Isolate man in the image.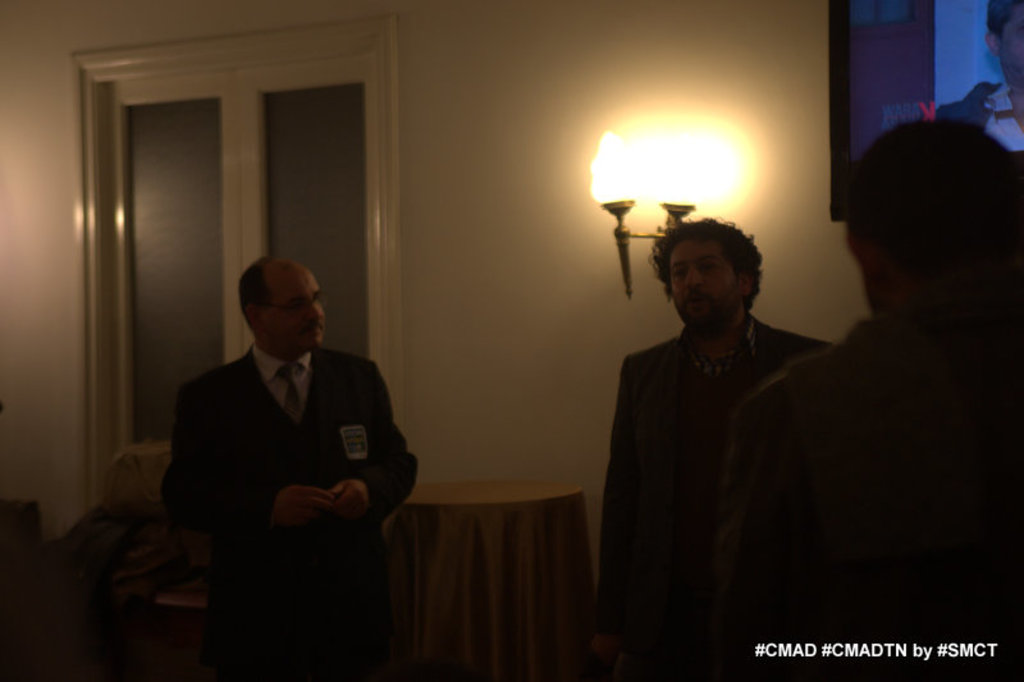
Isolated region: <region>719, 115, 1023, 681</region>.
